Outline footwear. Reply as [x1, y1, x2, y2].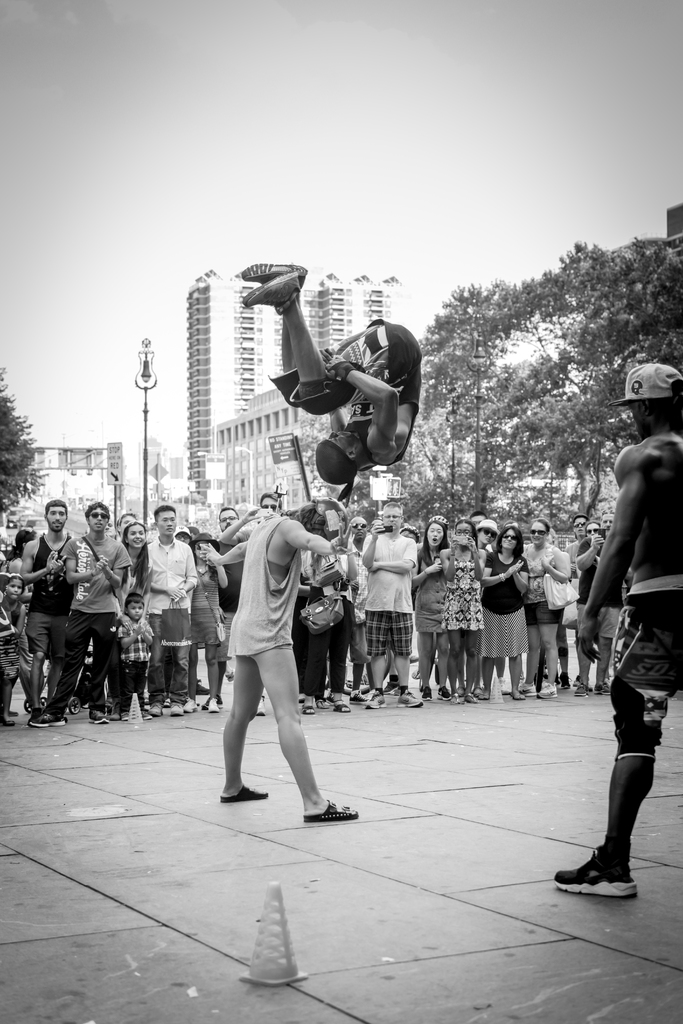
[88, 707, 110, 728].
